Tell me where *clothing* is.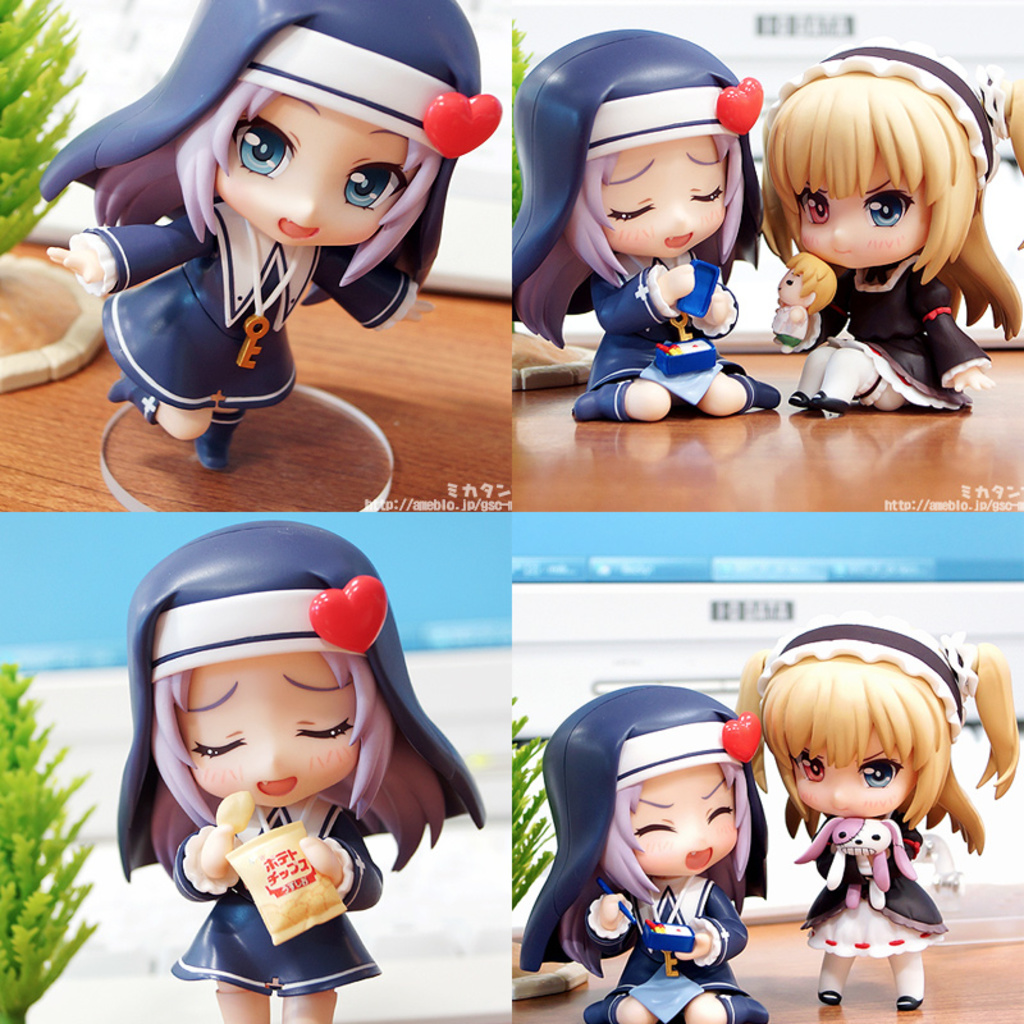
*clothing* is at {"x1": 109, "y1": 512, "x2": 472, "y2": 996}.
